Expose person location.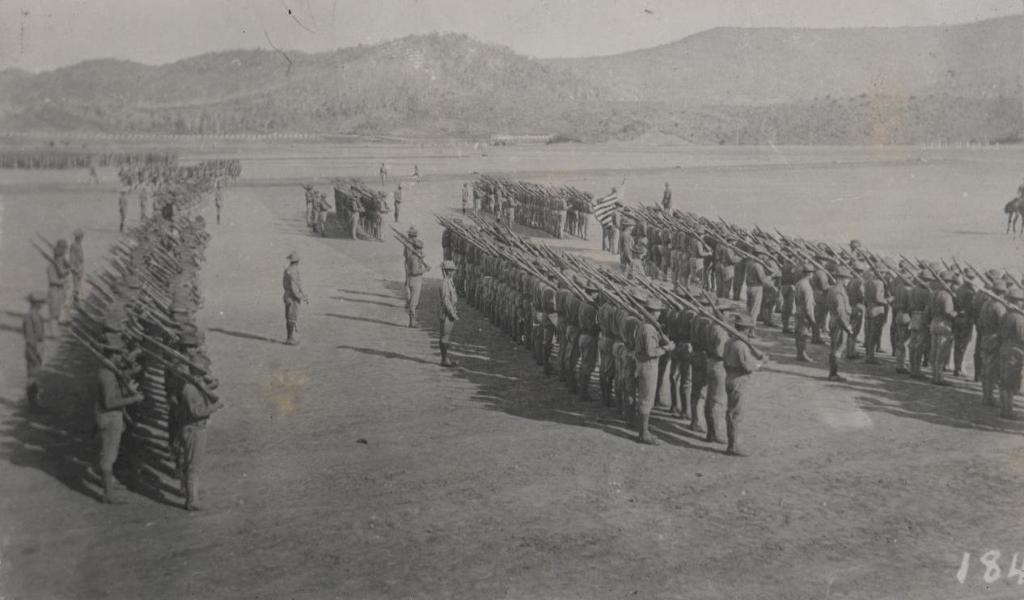
Exposed at [x1=436, y1=254, x2=462, y2=368].
